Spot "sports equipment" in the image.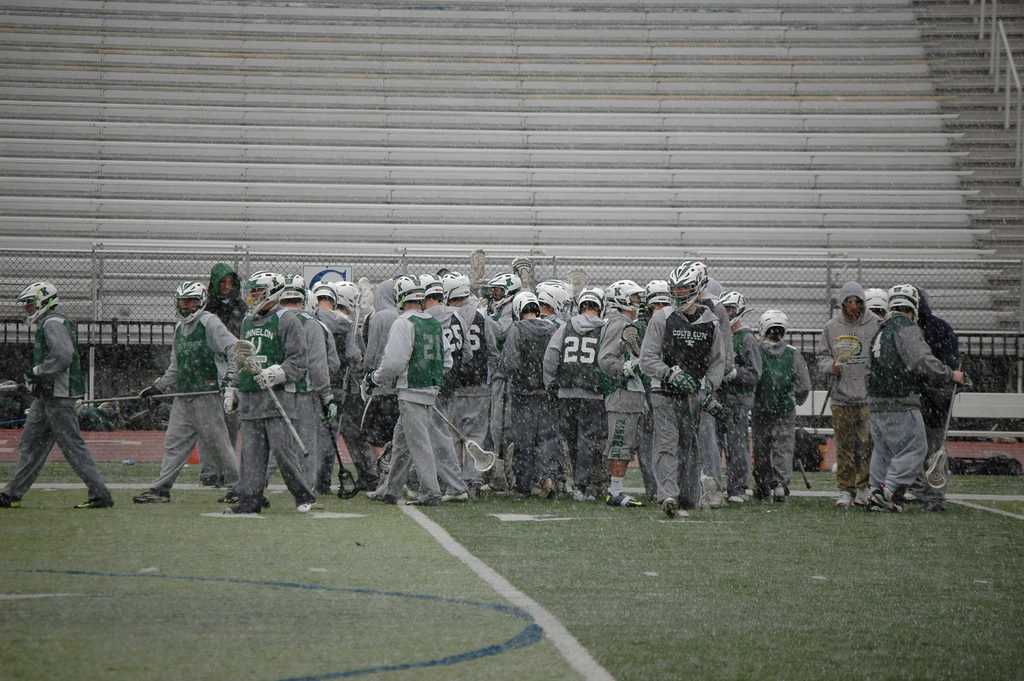
"sports equipment" found at {"left": 76, "top": 393, "right": 220, "bottom": 411}.
